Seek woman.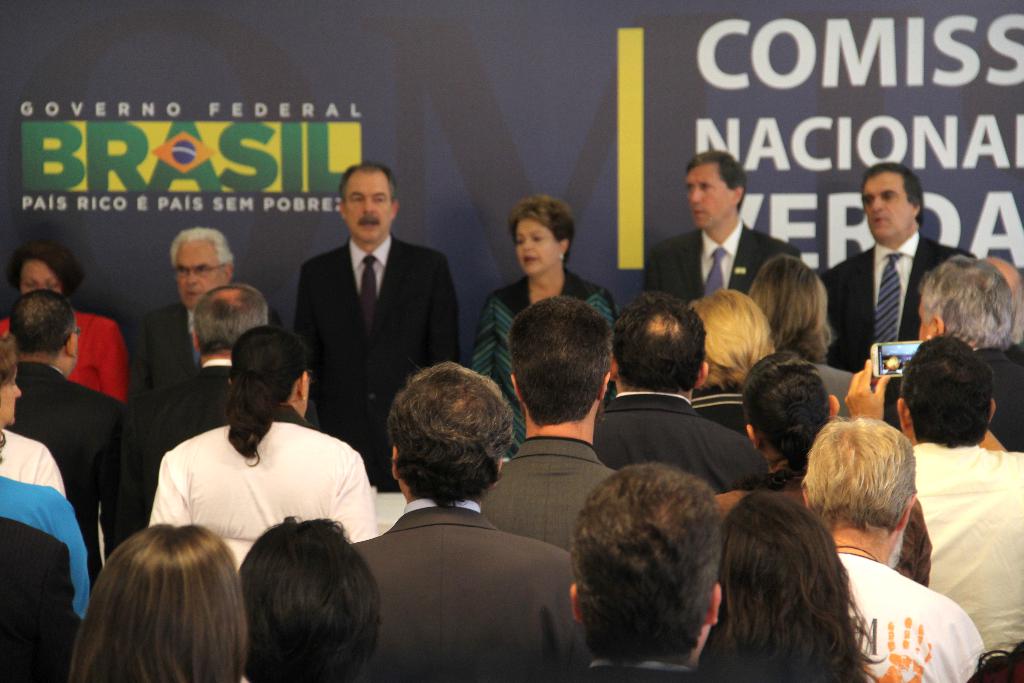
<bbox>70, 520, 240, 682</bbox>.
